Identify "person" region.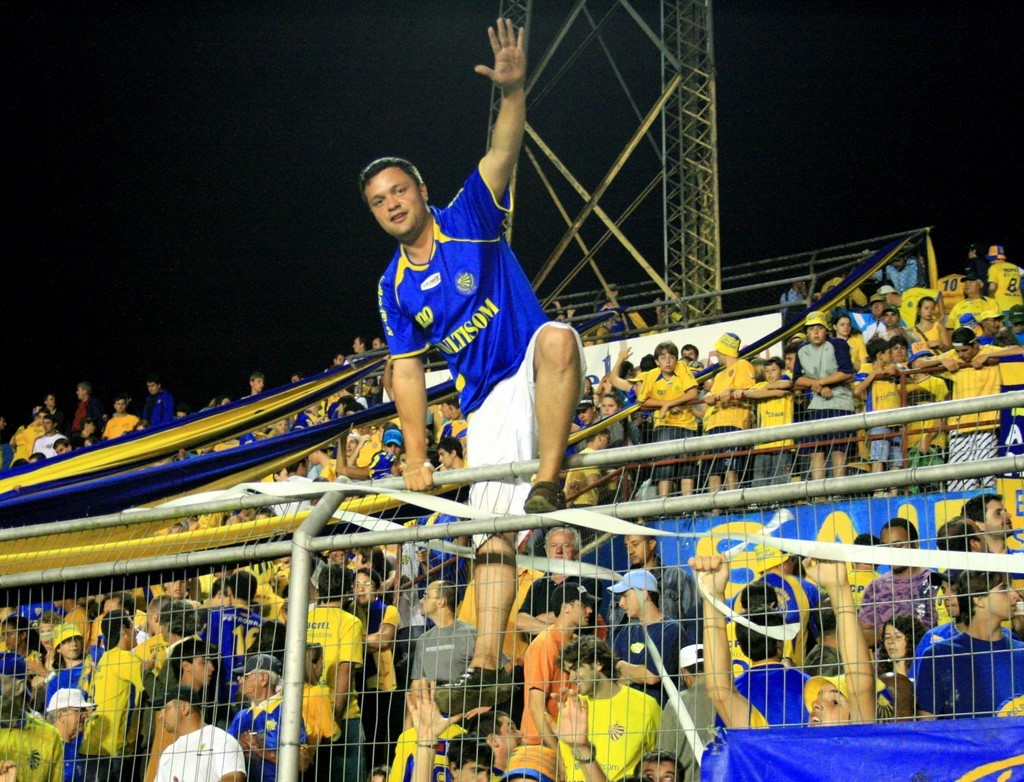
Region: (639, 343, 698, 520).
